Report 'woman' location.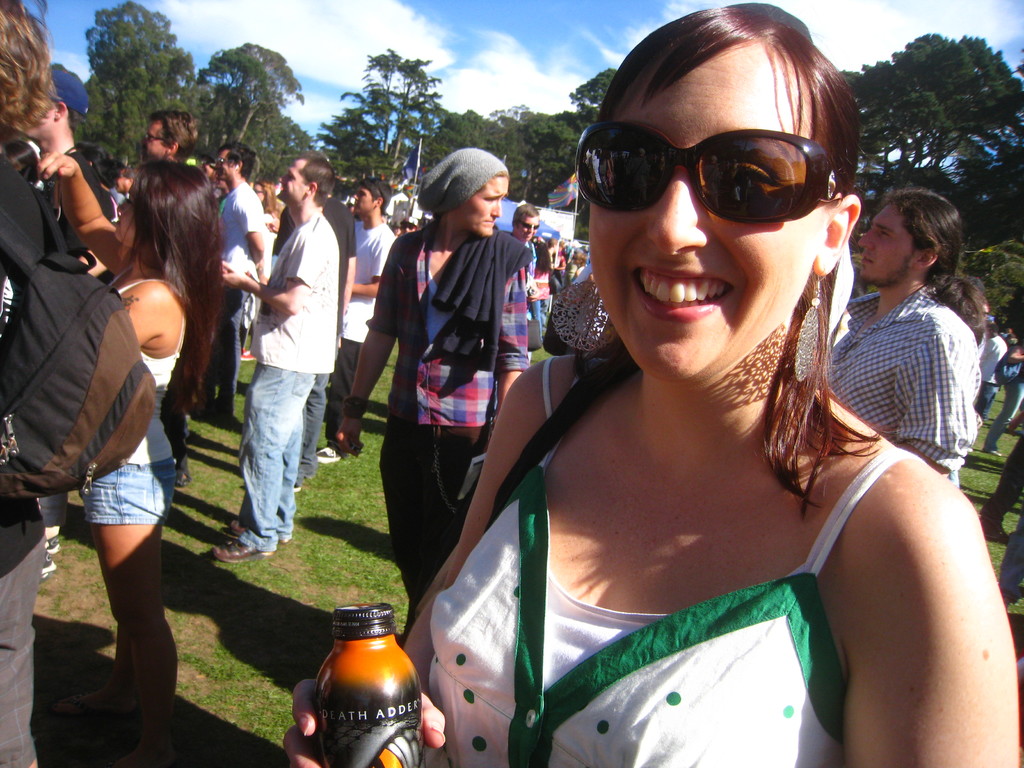
Report: box(282, 1, 1018, 767).
